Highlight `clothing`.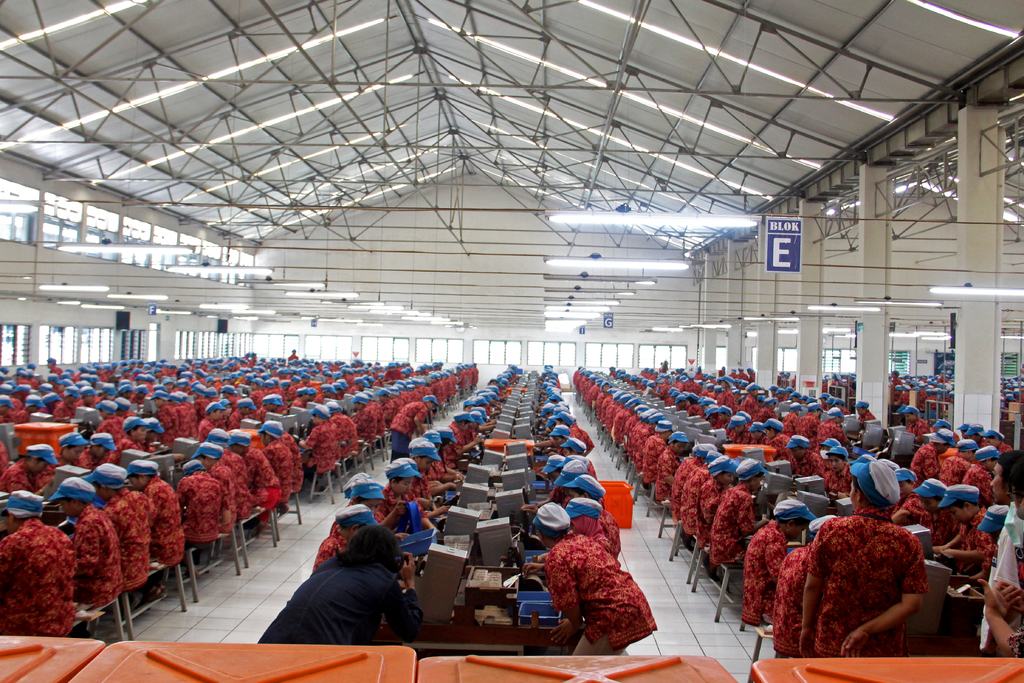
Highlighted region: <bbox>372, 399, 387, 438</bbox>.
